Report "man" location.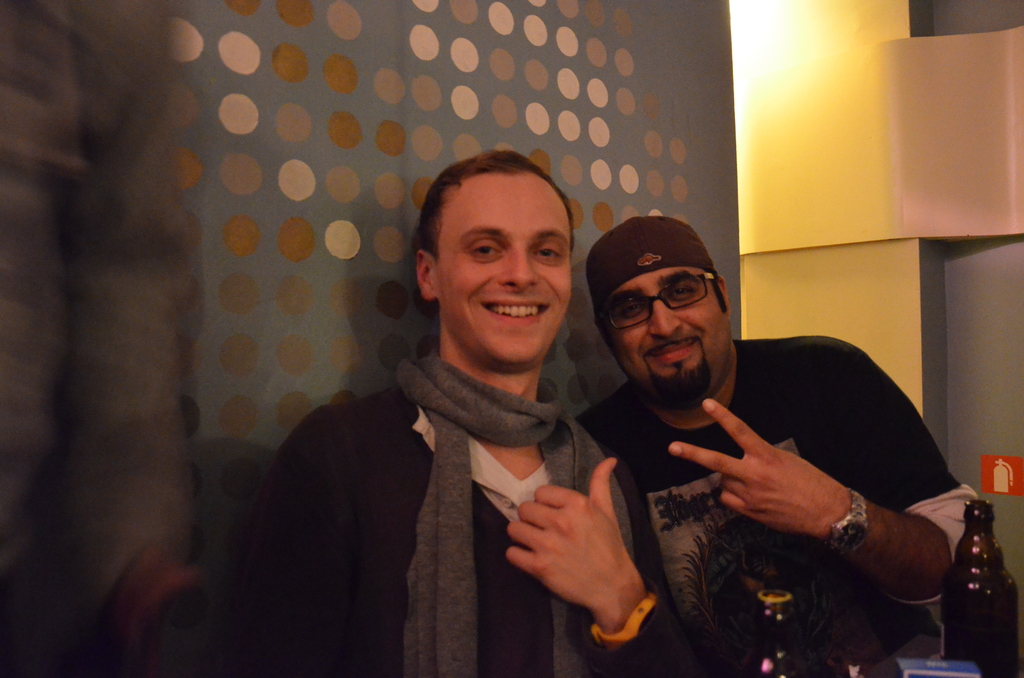
Report: rect(598, 272, 986, 657).
